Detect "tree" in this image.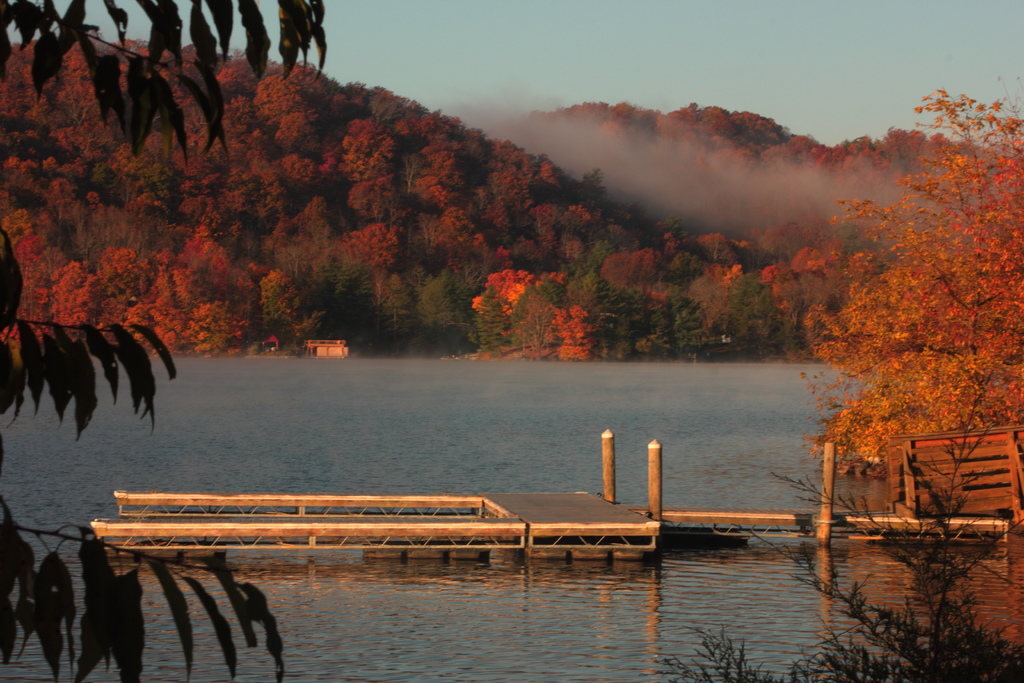
Detection: x1=655, y1=410, x2=1023, y2=682.
